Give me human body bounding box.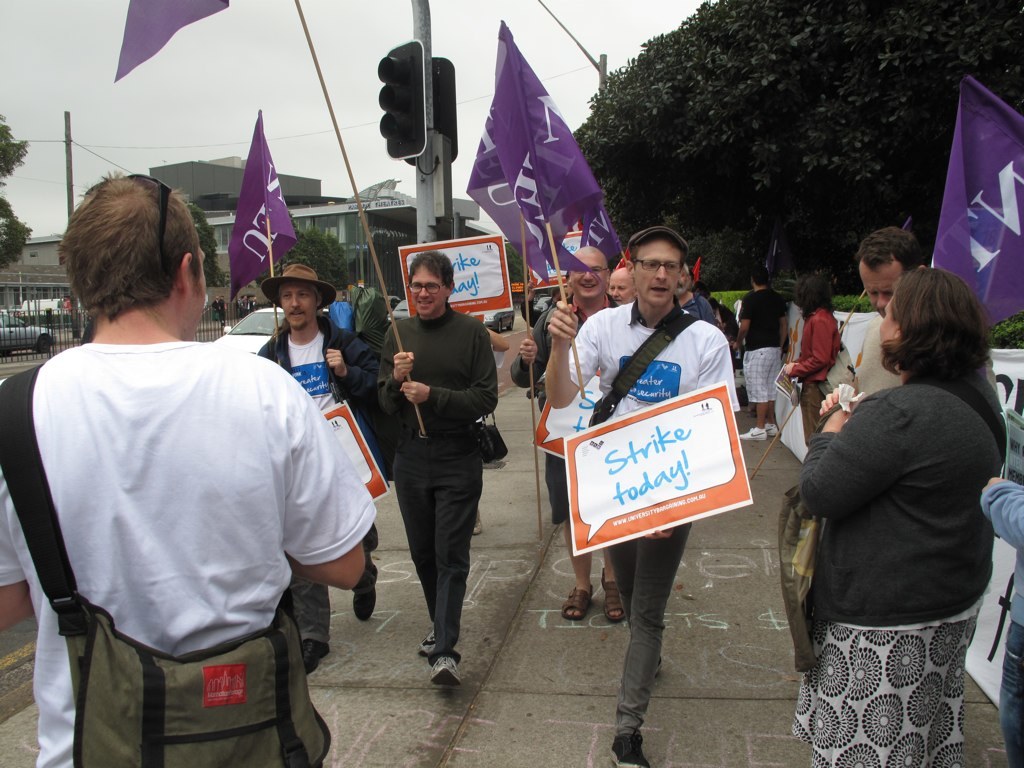
<bbox>520, 253, 610, 527</bbox>.
